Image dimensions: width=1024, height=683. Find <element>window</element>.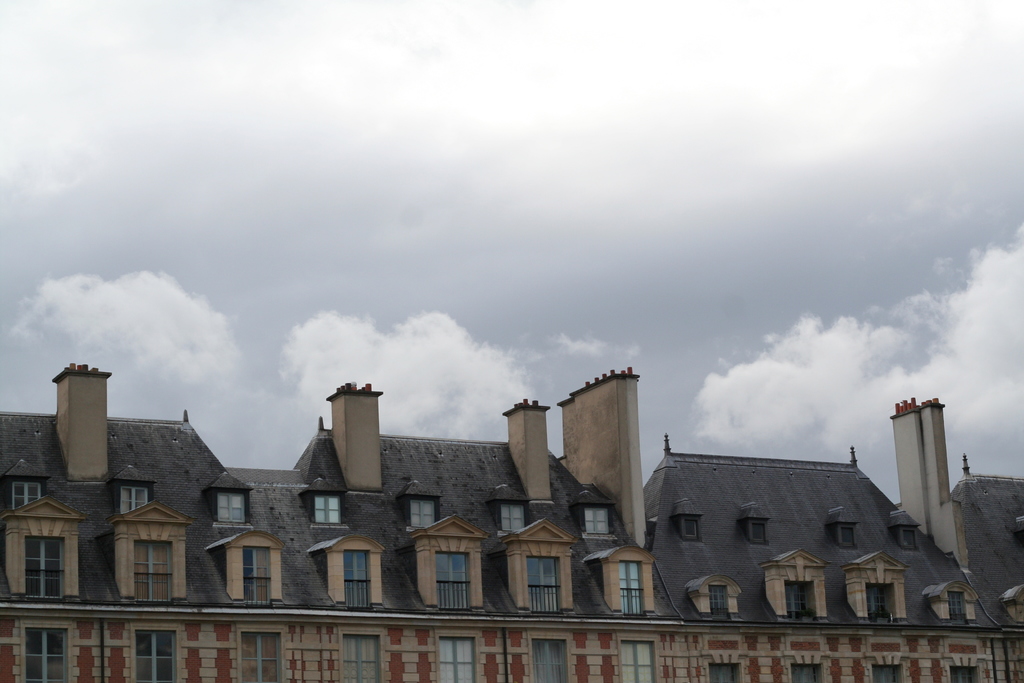
<bbox>218, 494, 244, 523</bbox>.
